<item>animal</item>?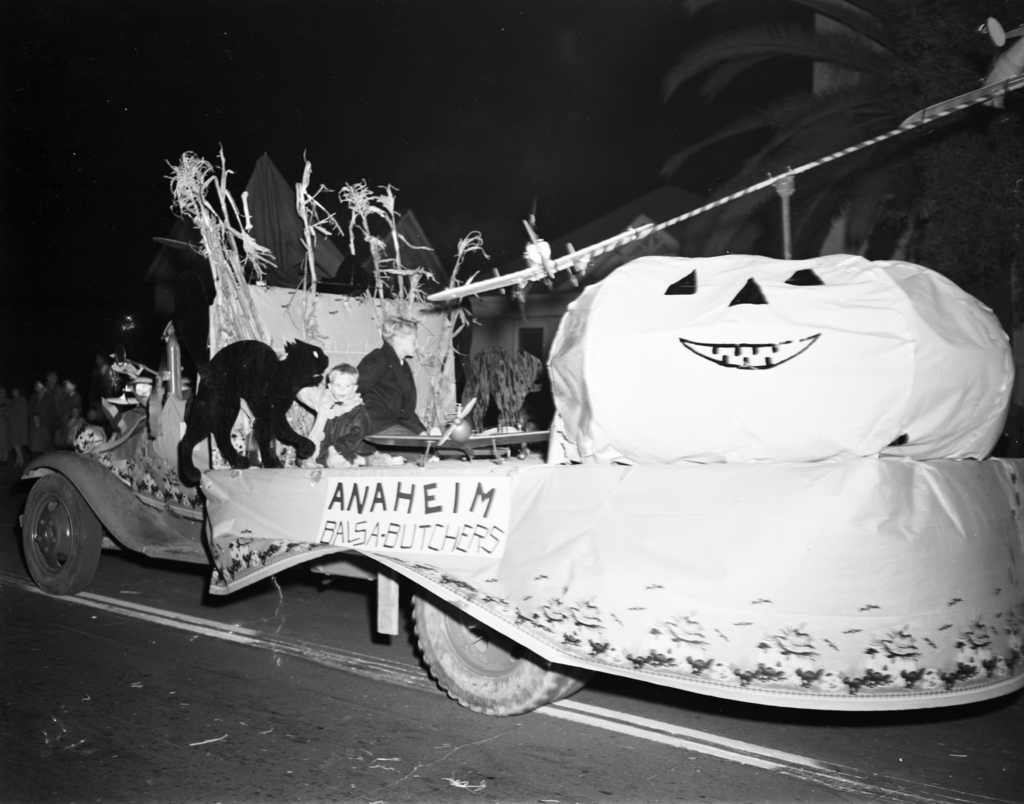
BBox(180, 339, 332, 485)
